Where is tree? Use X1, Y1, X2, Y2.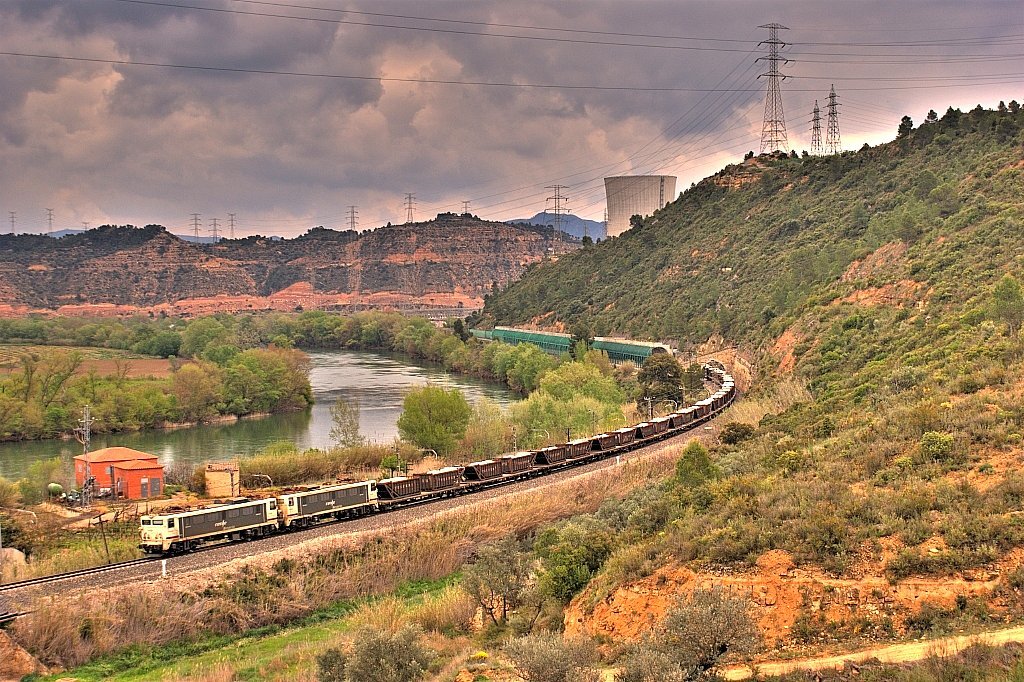
219, 344, 283, 414.
